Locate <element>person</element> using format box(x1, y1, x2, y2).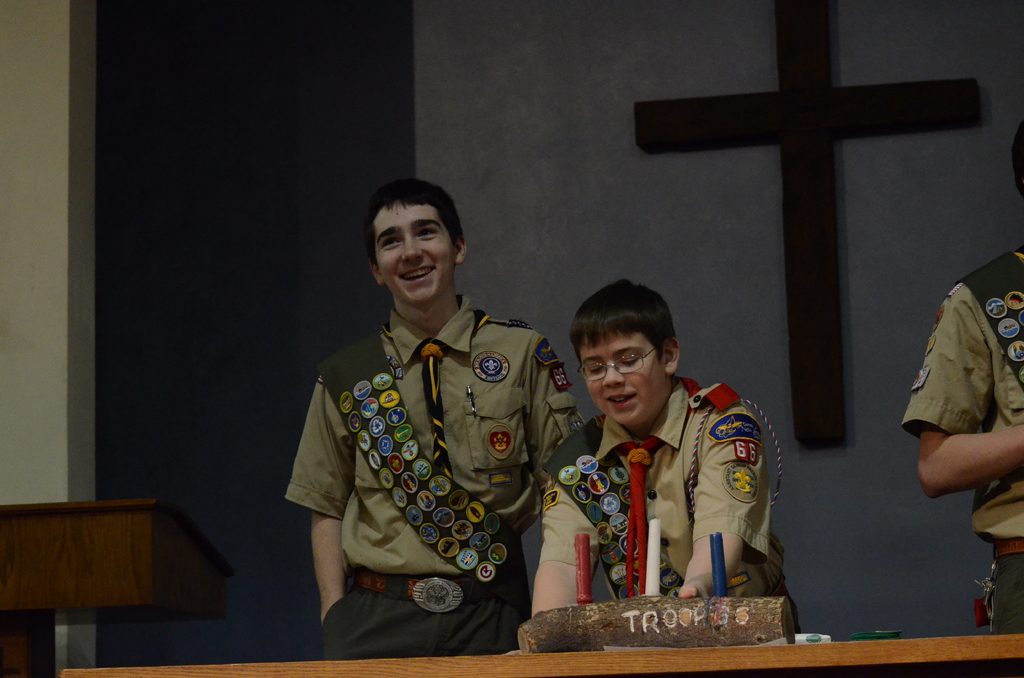
box(288, 175, 584, 645).
